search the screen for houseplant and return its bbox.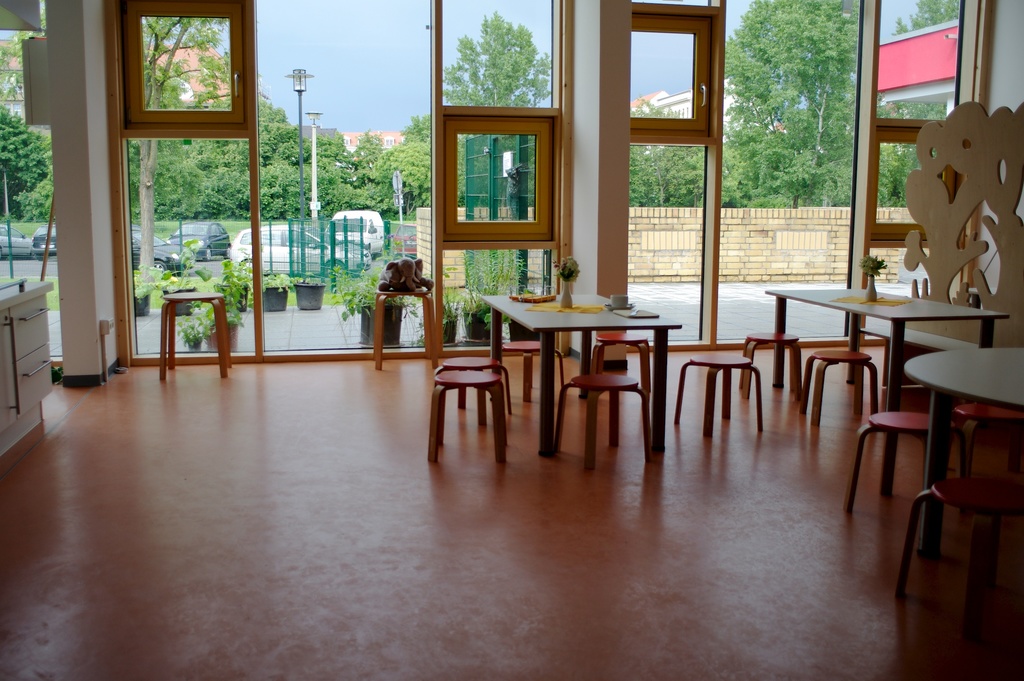
Found: (862, 254, 887, 299).
